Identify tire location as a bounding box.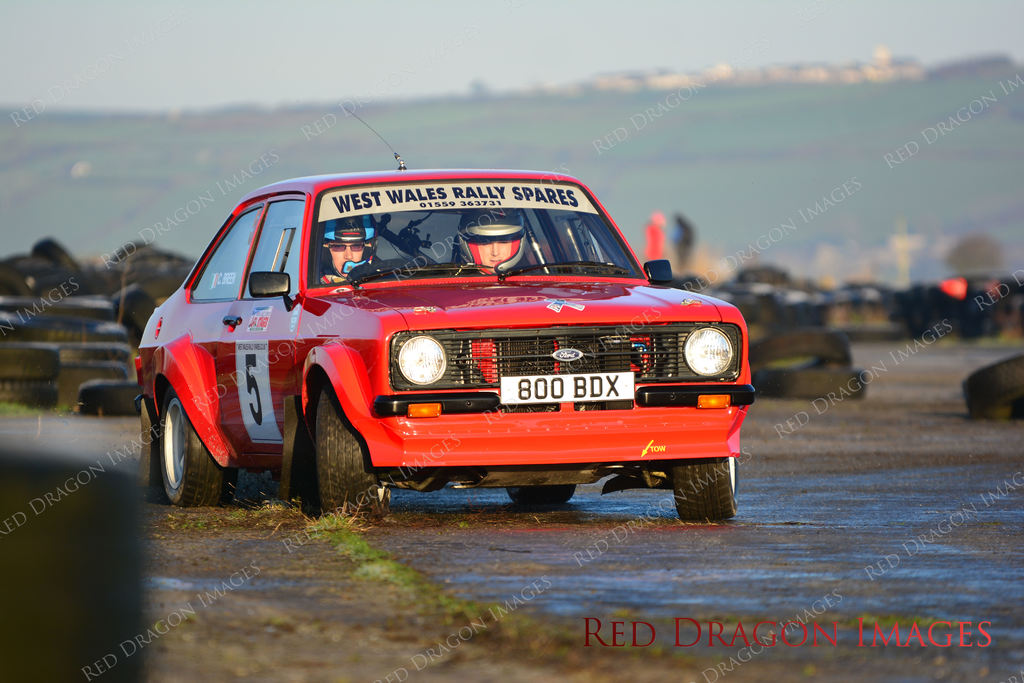
(752,365,869,394).
